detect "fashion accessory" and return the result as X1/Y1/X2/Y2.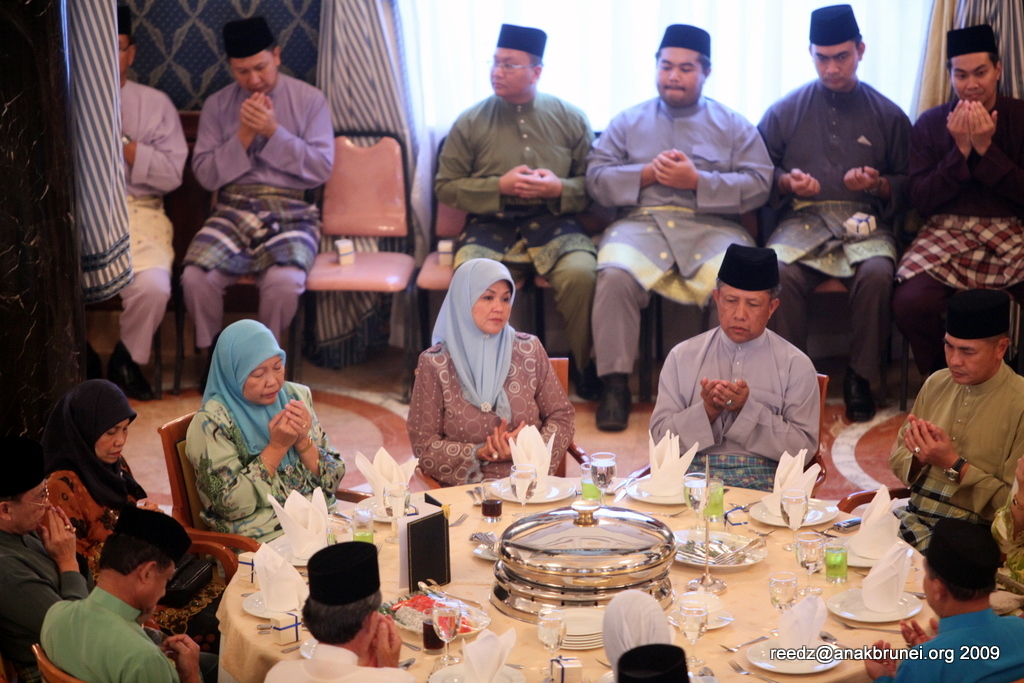
84/337/104/378.
